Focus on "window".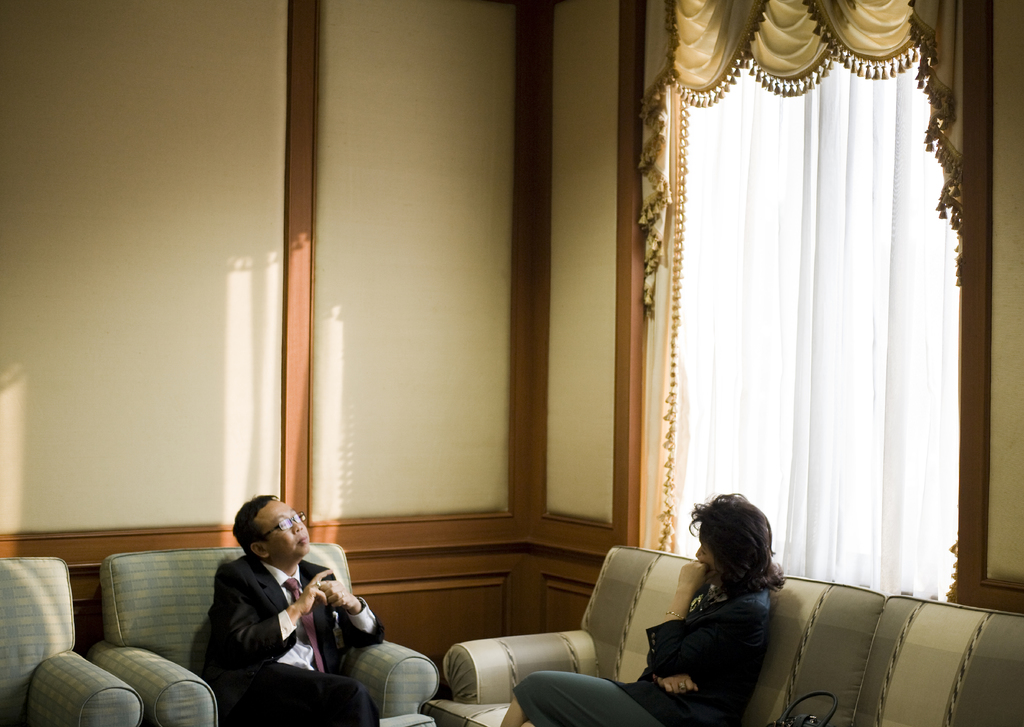
Focused at (left=639, top=0, right=982, bottom=592).
